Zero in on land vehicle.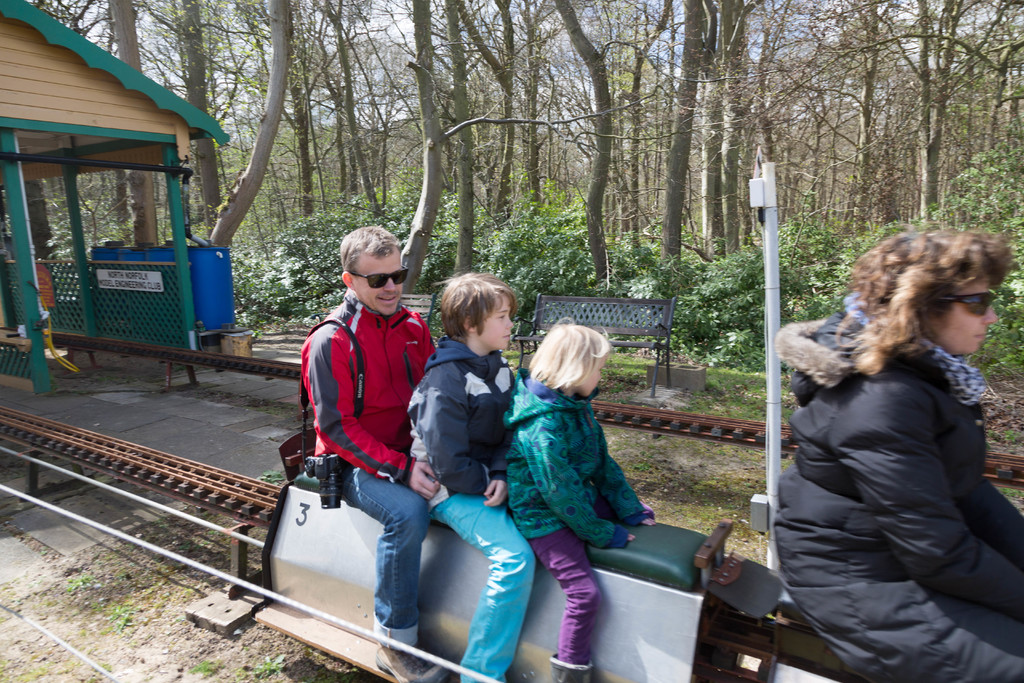
Zeroed in: bbox=(248, 368, 873, 682).
